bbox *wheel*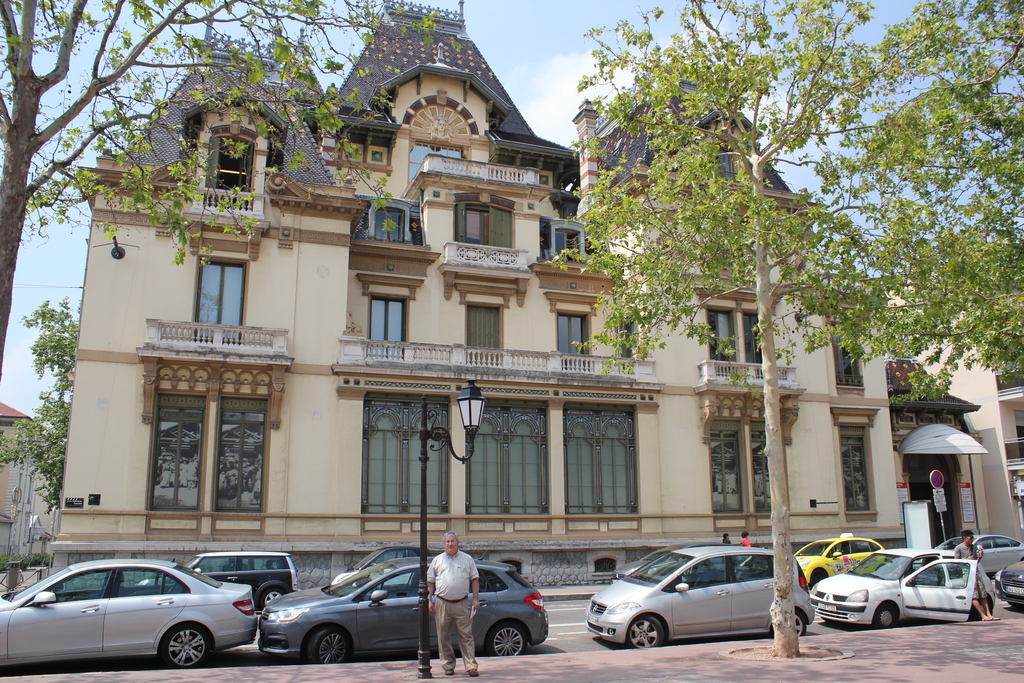
[484, 620, 529, 652]
